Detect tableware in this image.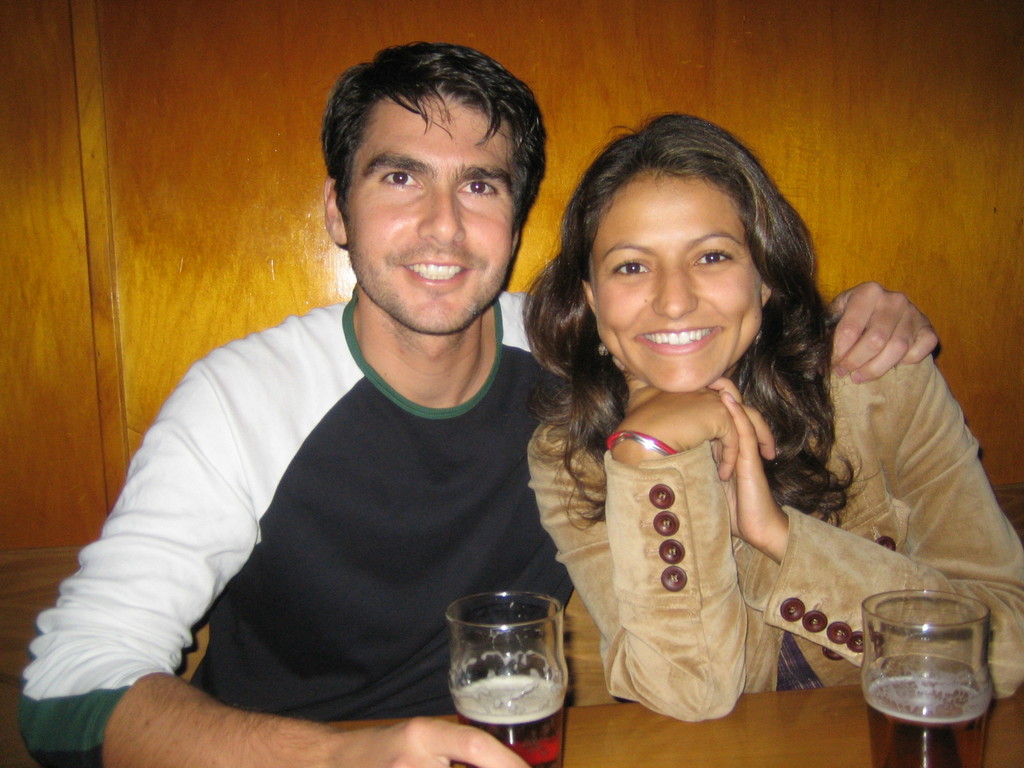
Detection: rect(431, 587, 587, 747).
